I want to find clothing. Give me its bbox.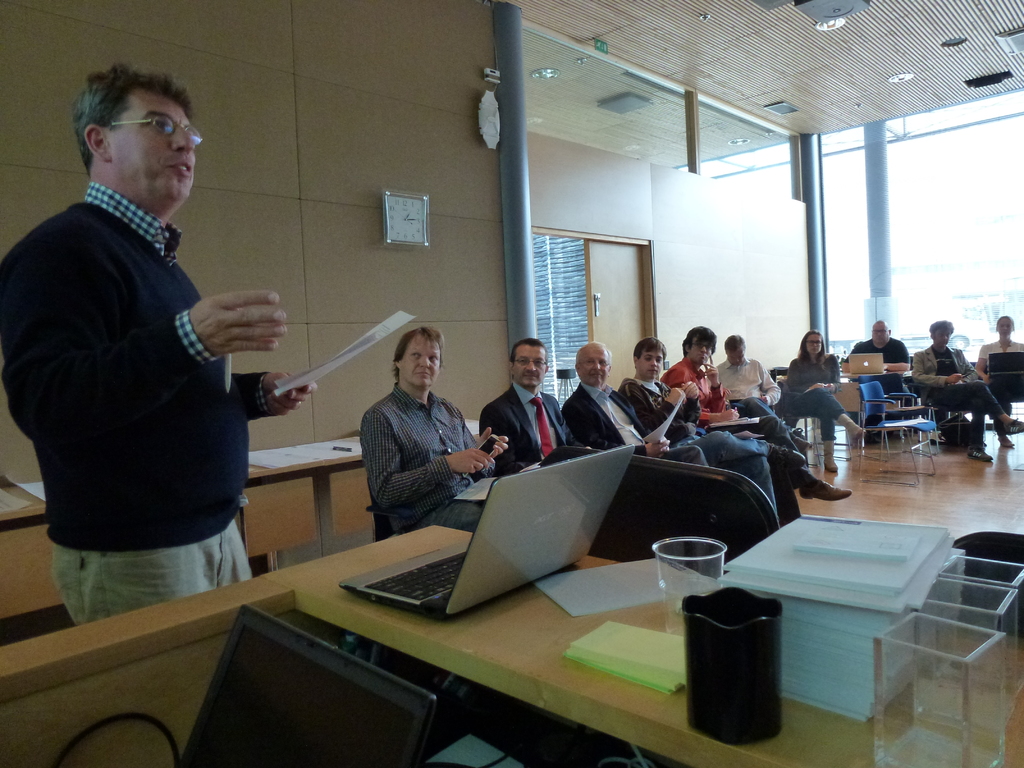
(x1=470, y1=379, x2=579, y2=472).
